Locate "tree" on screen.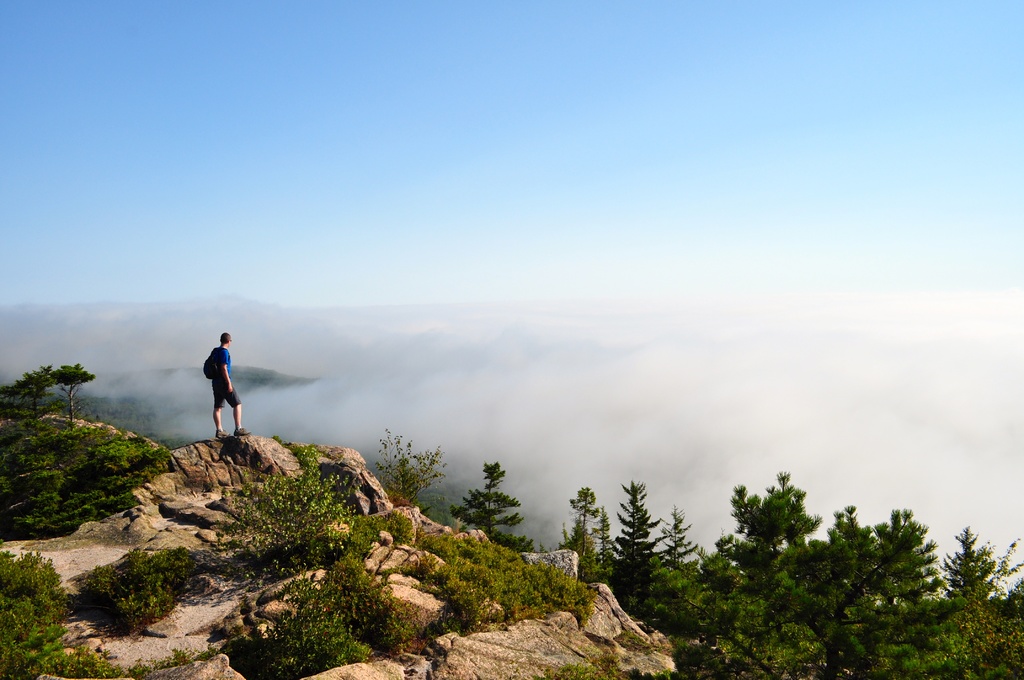
On screen at 12/358/50/418.
